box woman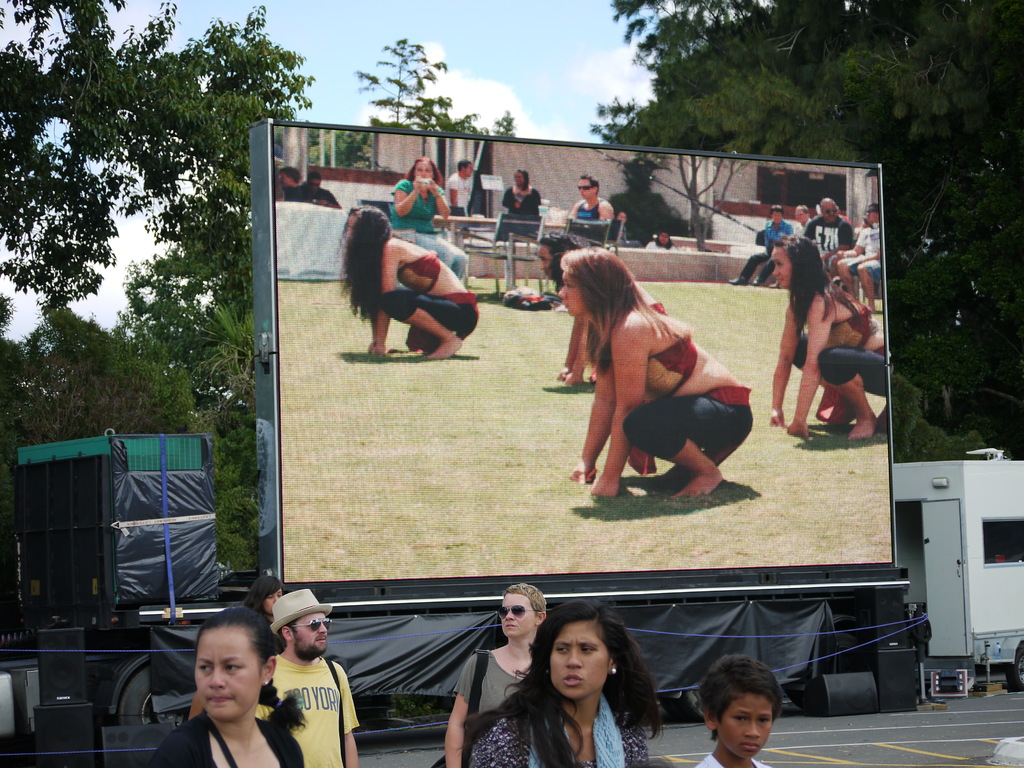
BBox(392, 153, 472, 276)
